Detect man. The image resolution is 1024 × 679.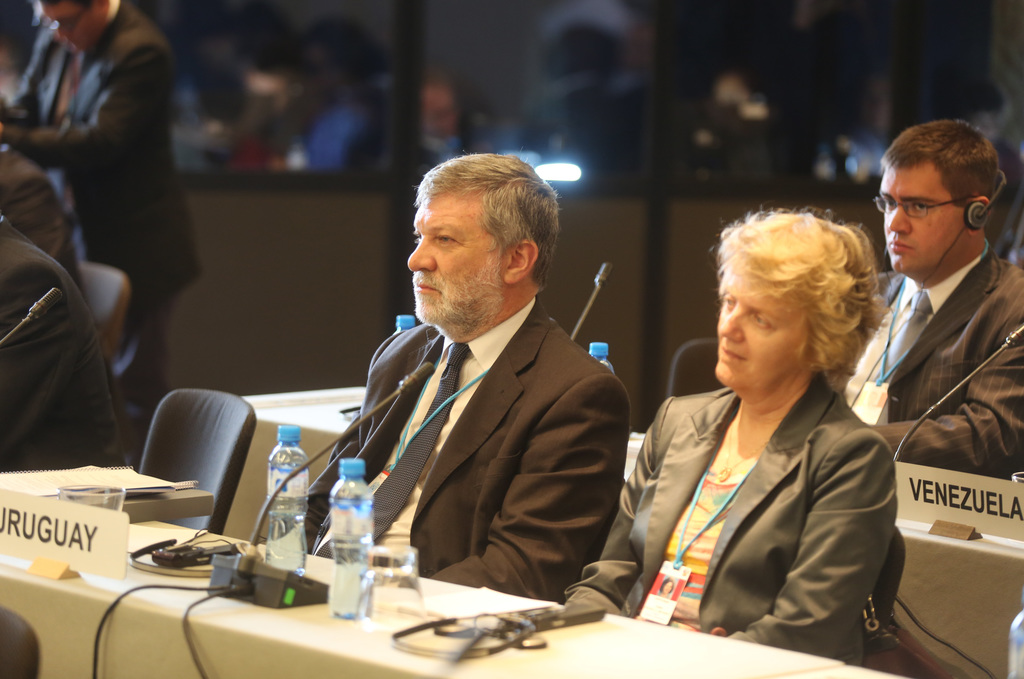
[845, 119, 1023, 480].
